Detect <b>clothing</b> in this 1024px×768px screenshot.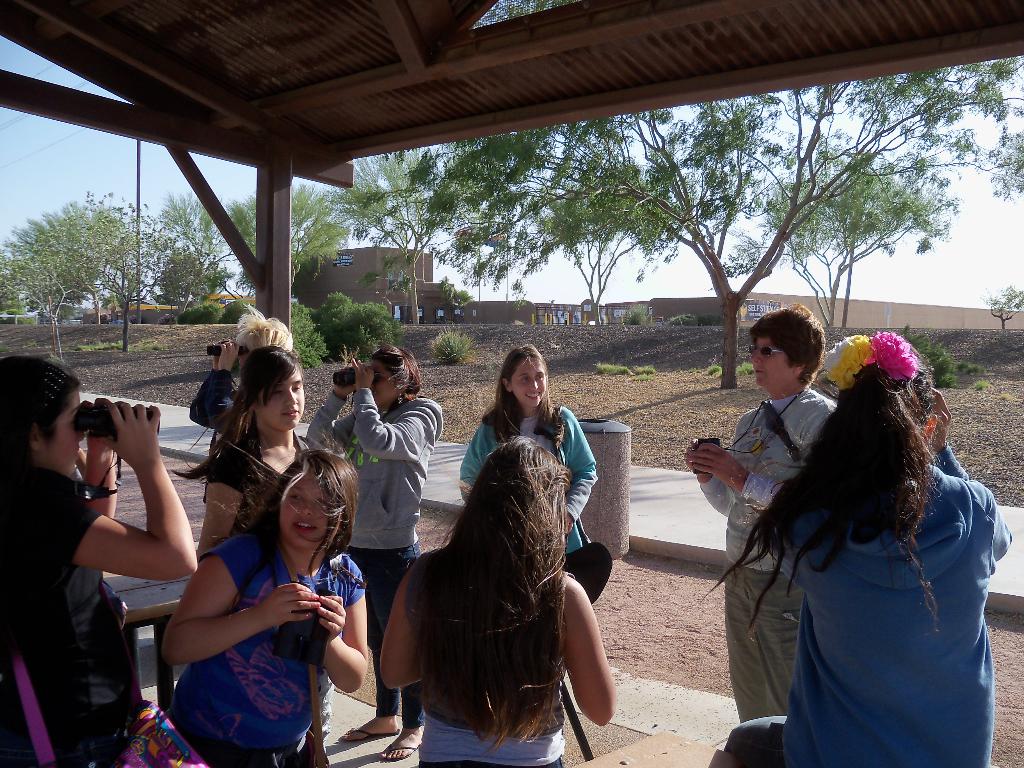
Detection: <box>161,537,365,767</box>.
